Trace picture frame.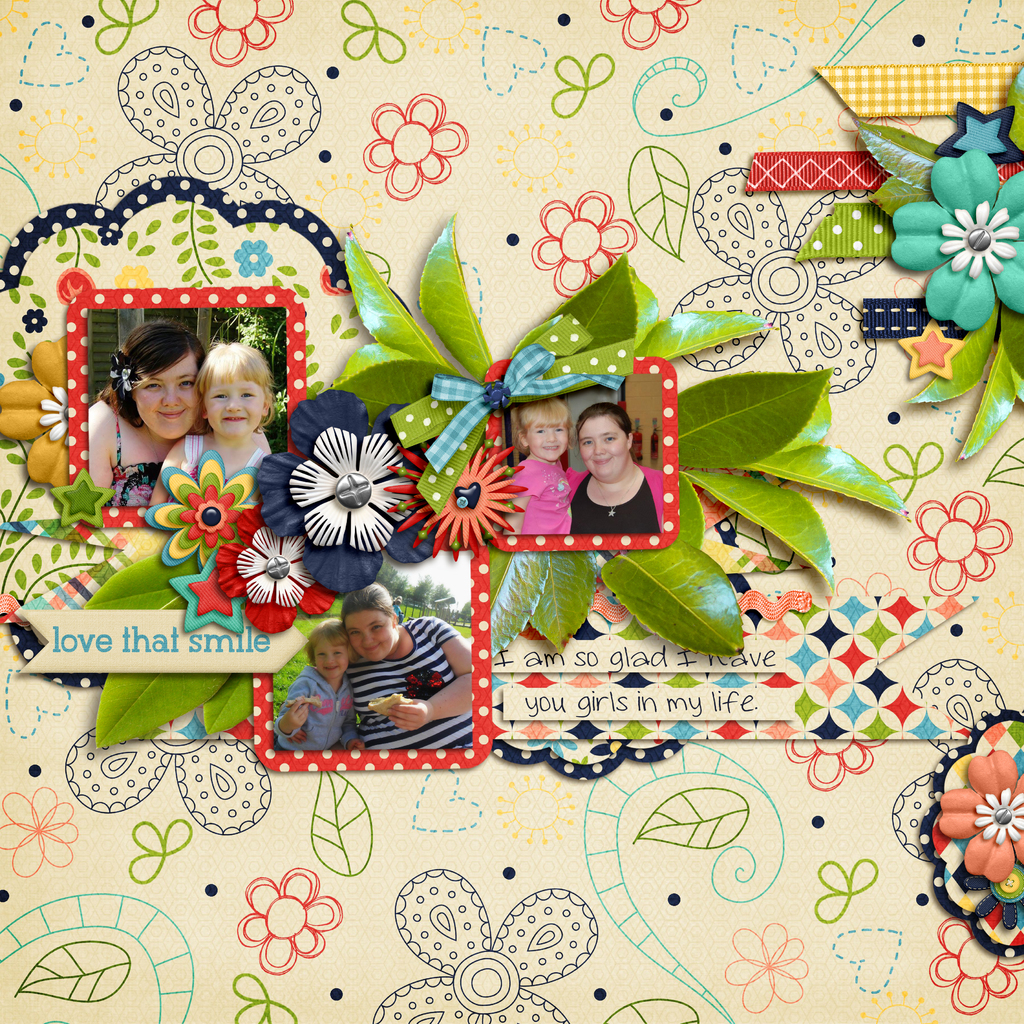
Traced to box=[244, 540, 499, 774].
